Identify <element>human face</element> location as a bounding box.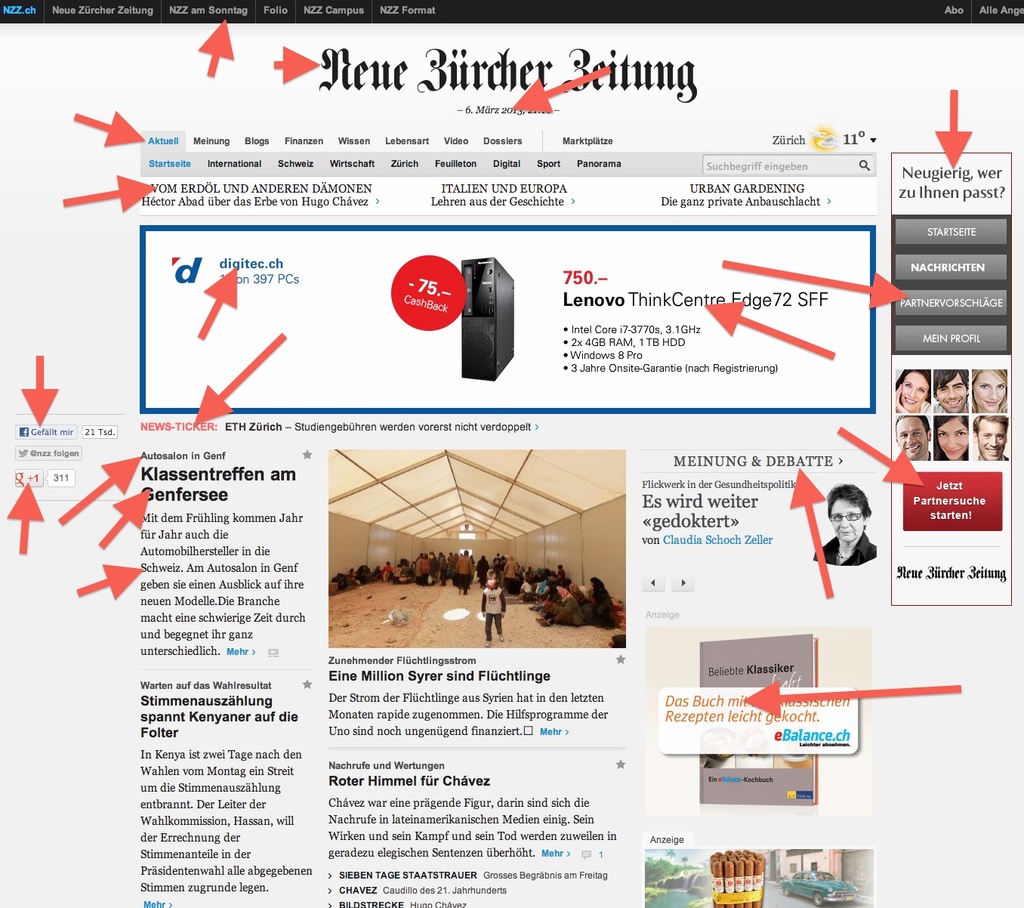
(936,363,970,413).
